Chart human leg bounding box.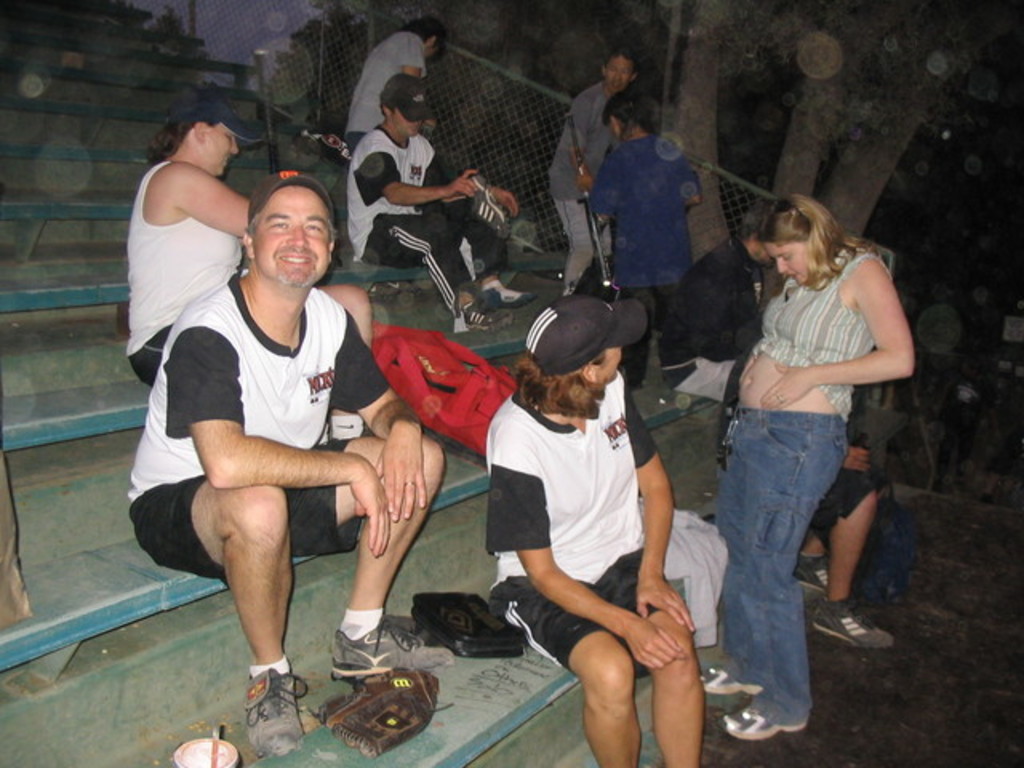
Charted: 814:480:902:654.
